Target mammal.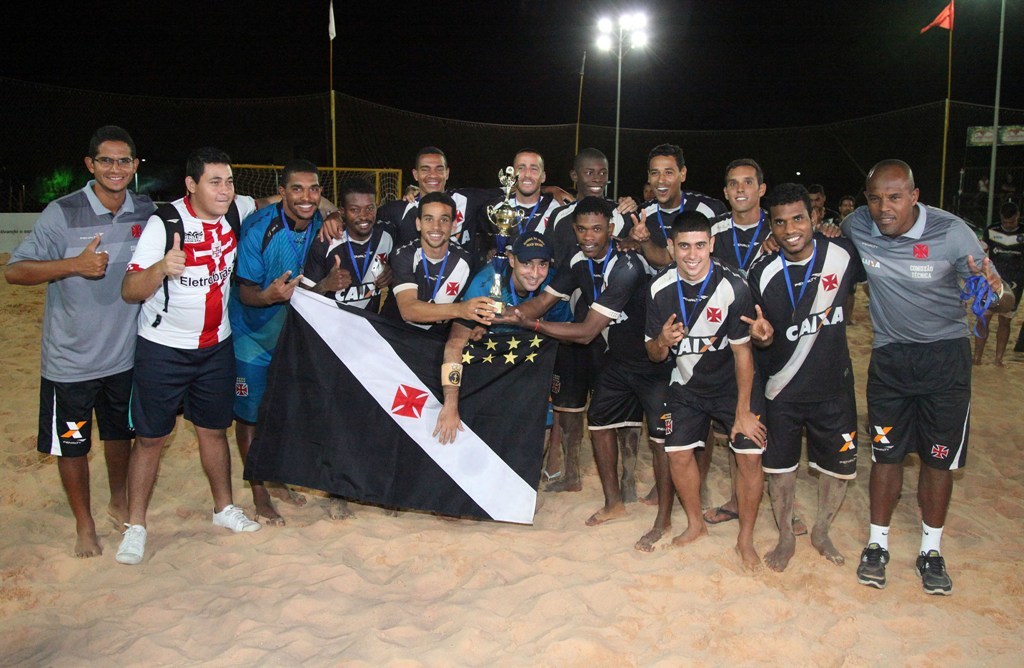
Target region: x1=490 y1=195 x2=674 y2=553.
